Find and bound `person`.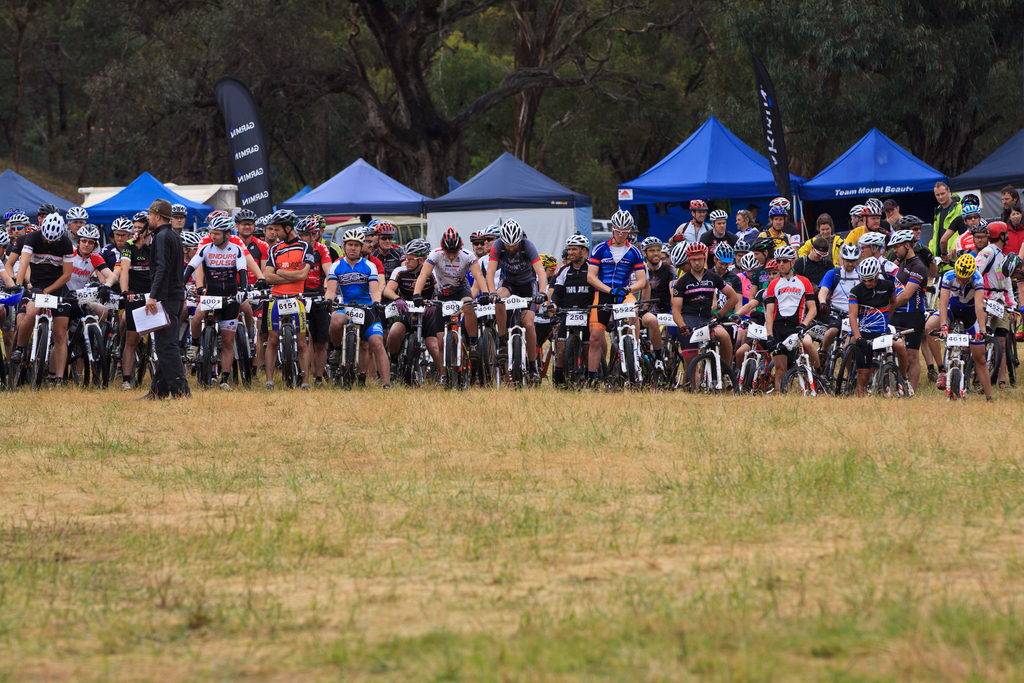
Bound: rect(357, 215, 410, 322).
